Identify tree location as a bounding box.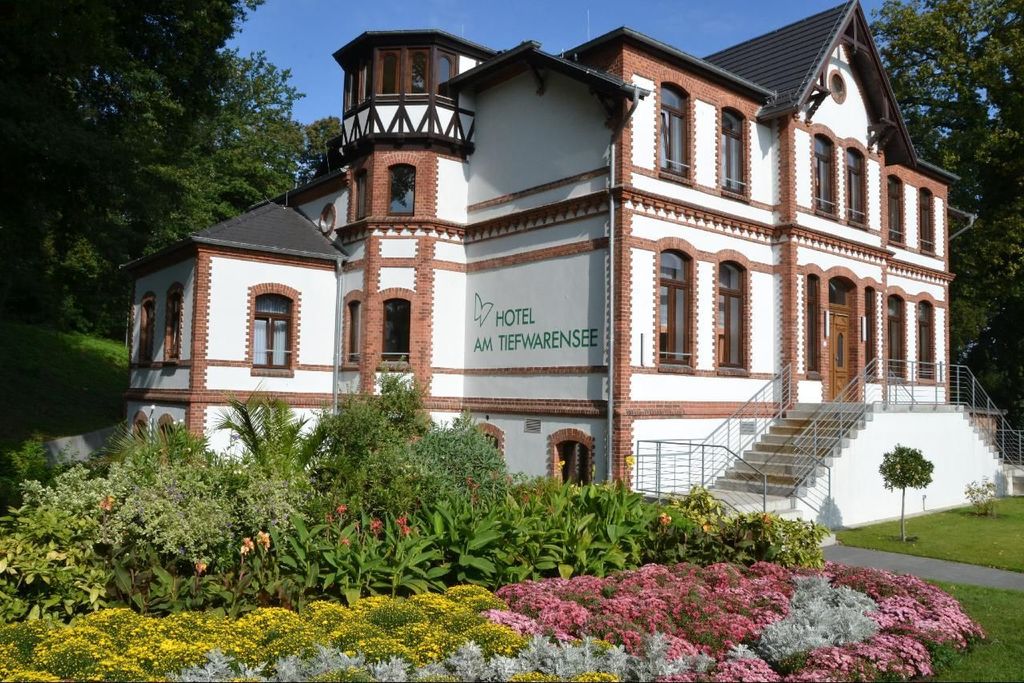
locate(879, 0, 1023, 424).
